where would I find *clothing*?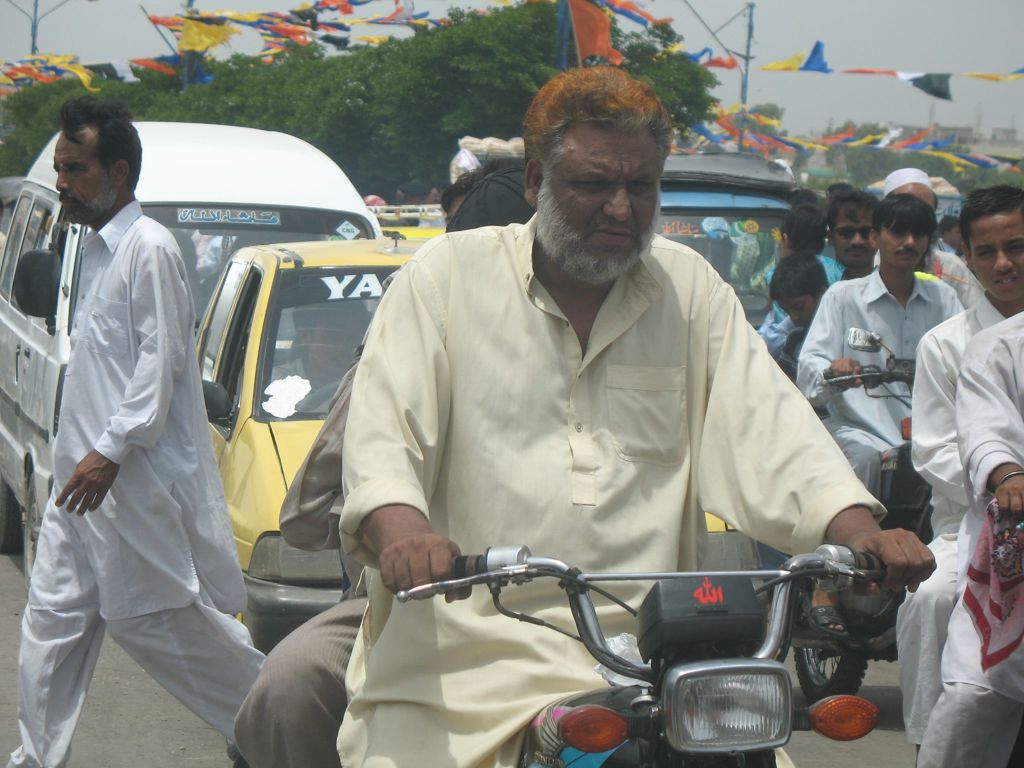
At 781 323 833 416.
